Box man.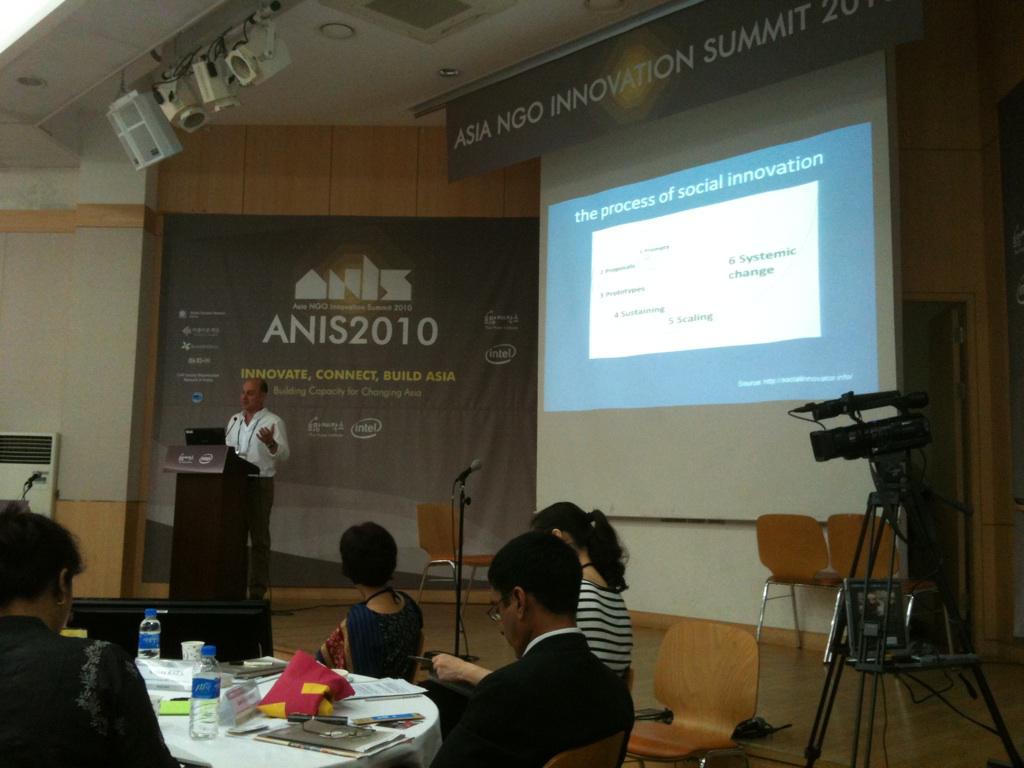
bbox(424, 532, 638, 767).
